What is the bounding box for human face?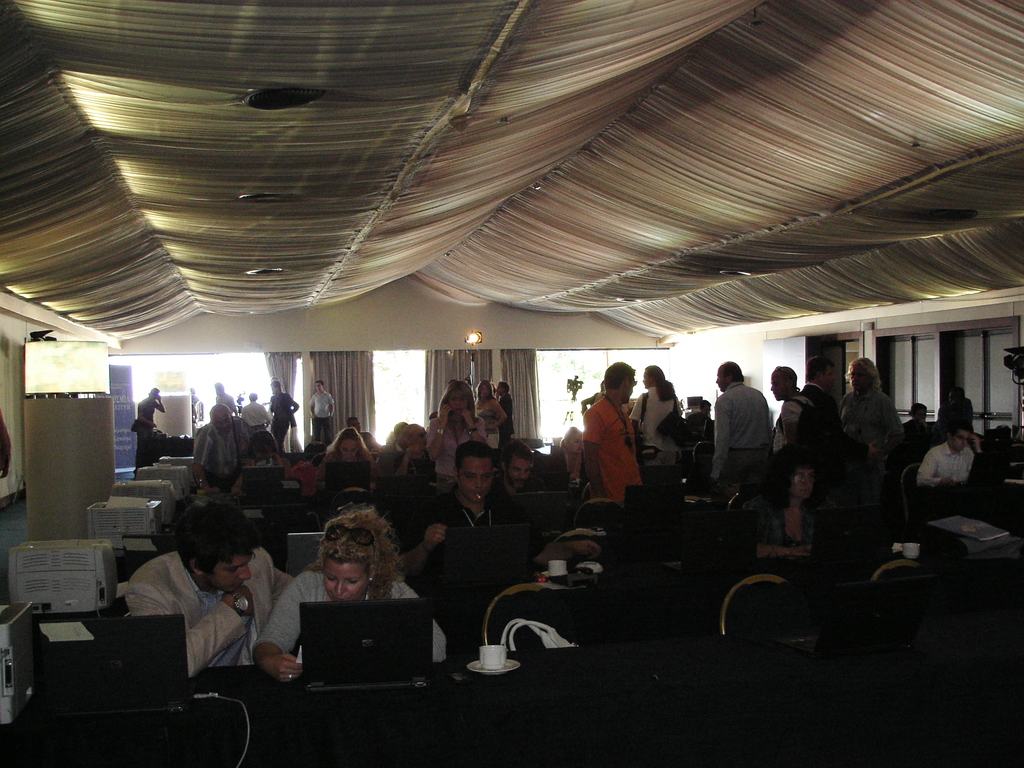
pyautogui.locateOnScreen(215, 412, 235, 437).
